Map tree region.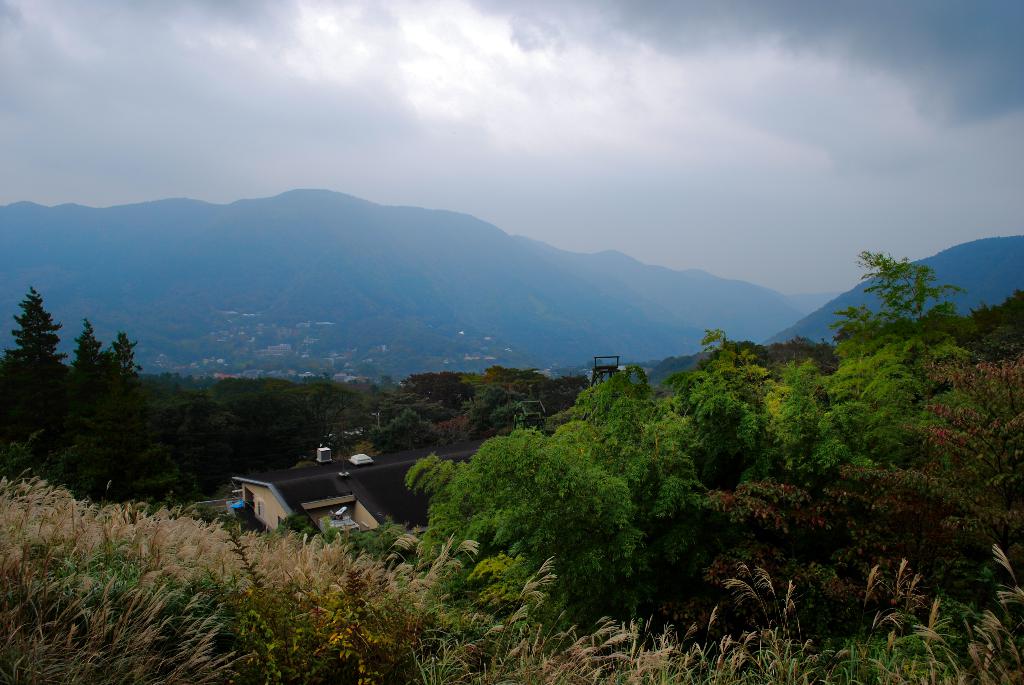
Mapped to crop(70, 318, 113, 375).
